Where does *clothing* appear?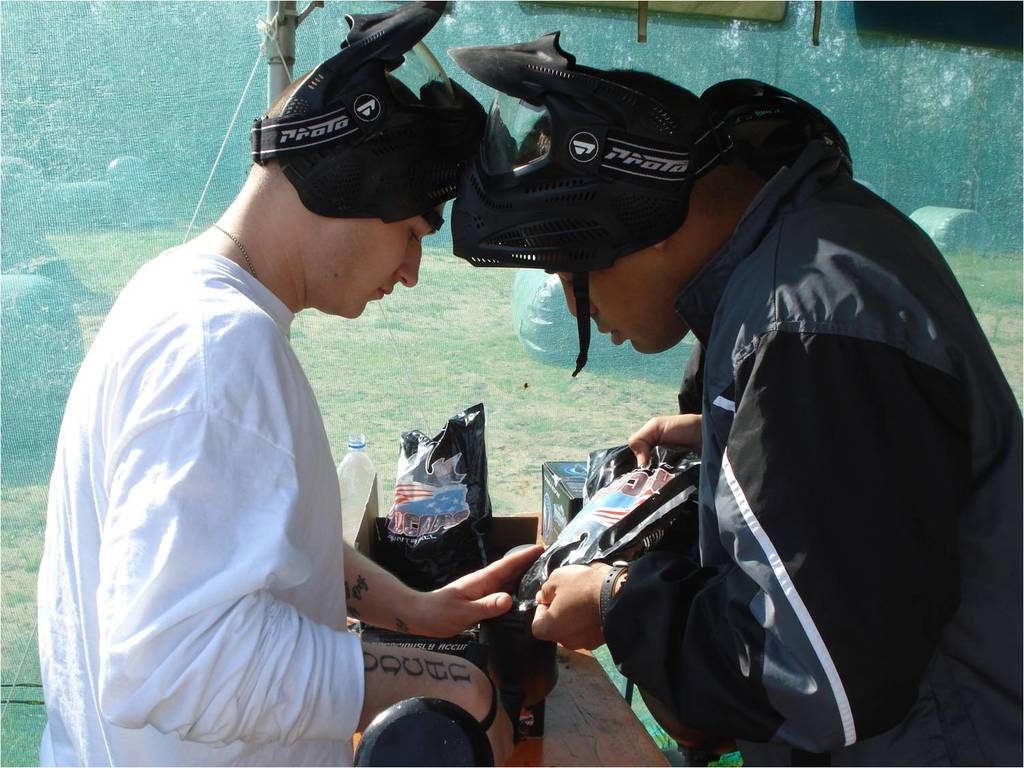
Appears at [42, 250, 364, 767].
